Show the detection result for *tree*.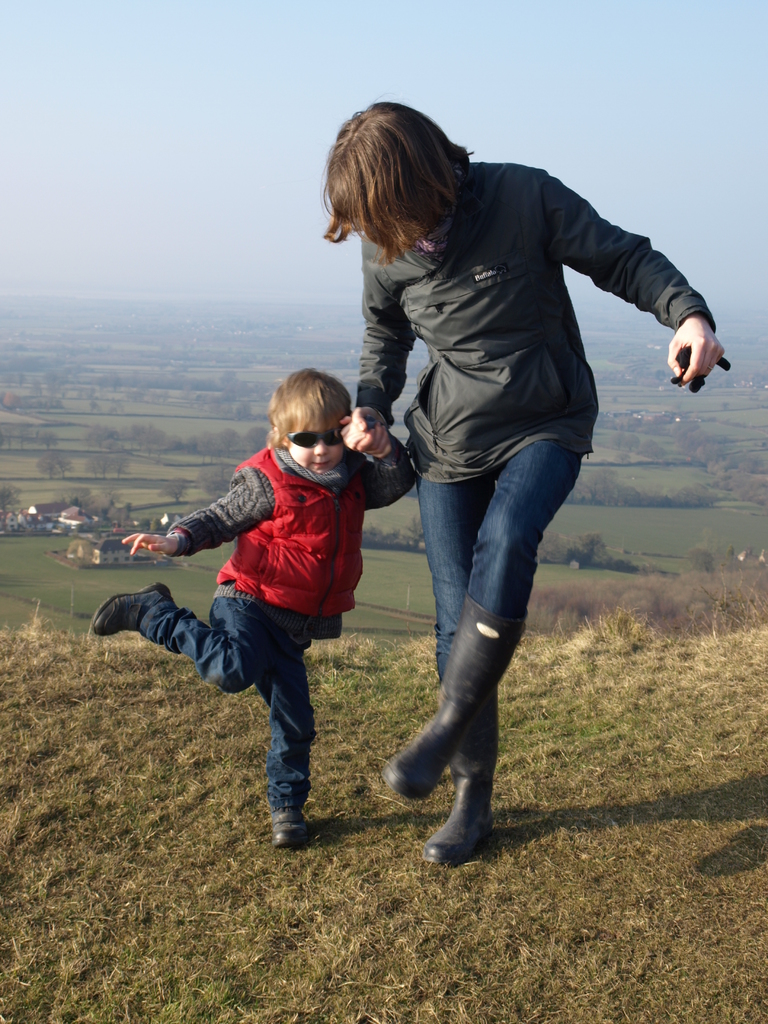
crop(683, 541, 727, 577).
